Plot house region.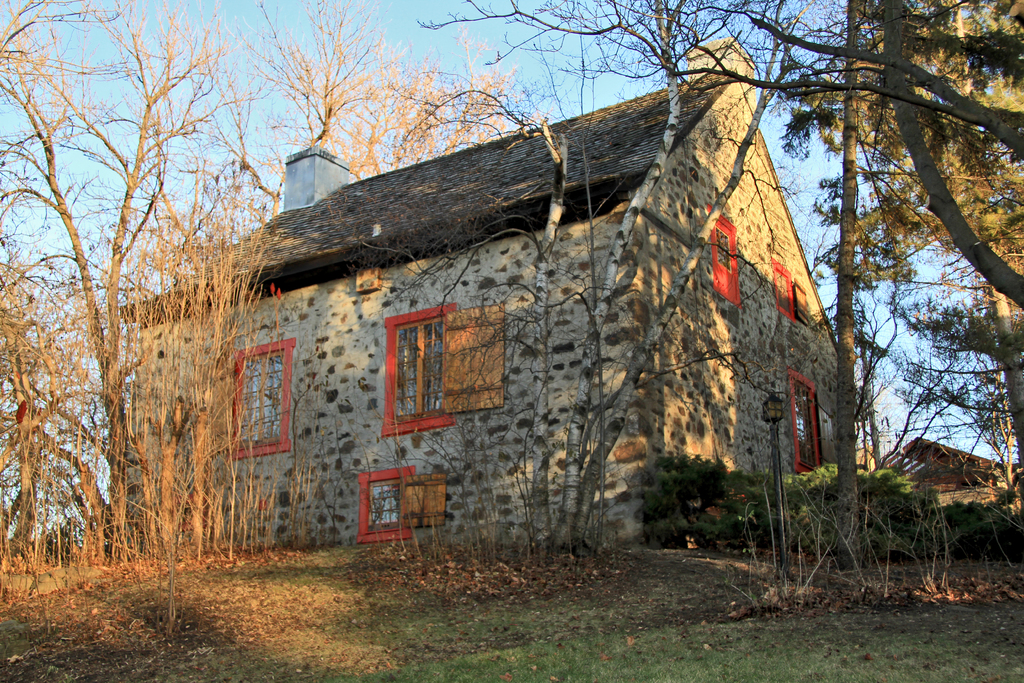
Plotted at Rect(104, 68, 865, 575).
